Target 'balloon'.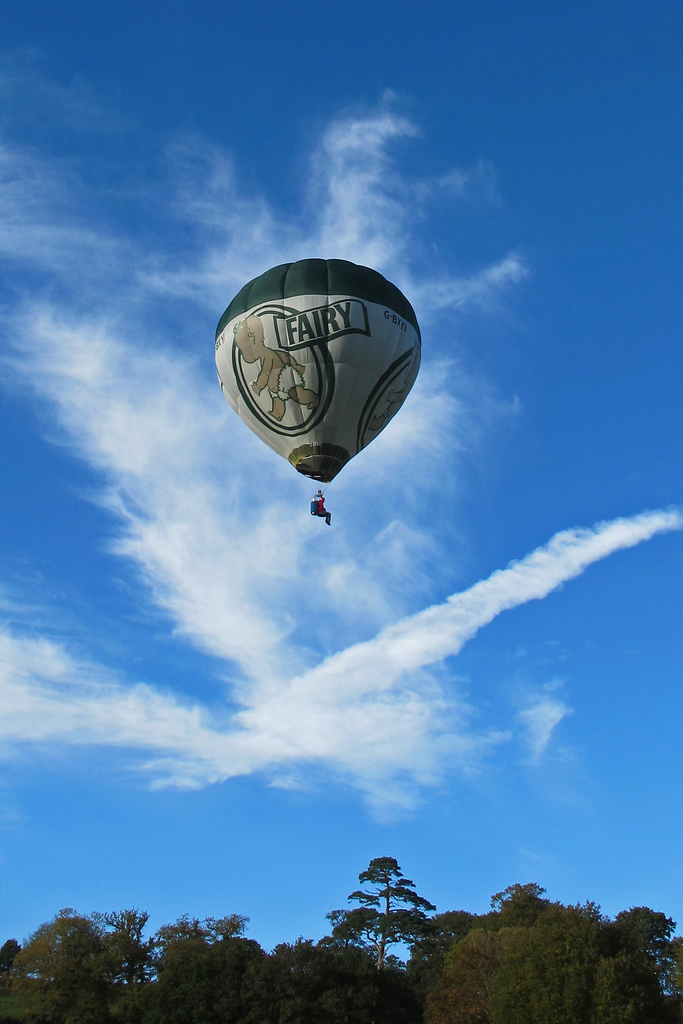
Target region: {"left": 213, "top": 256, "right": 422, "bottom": 481}.
